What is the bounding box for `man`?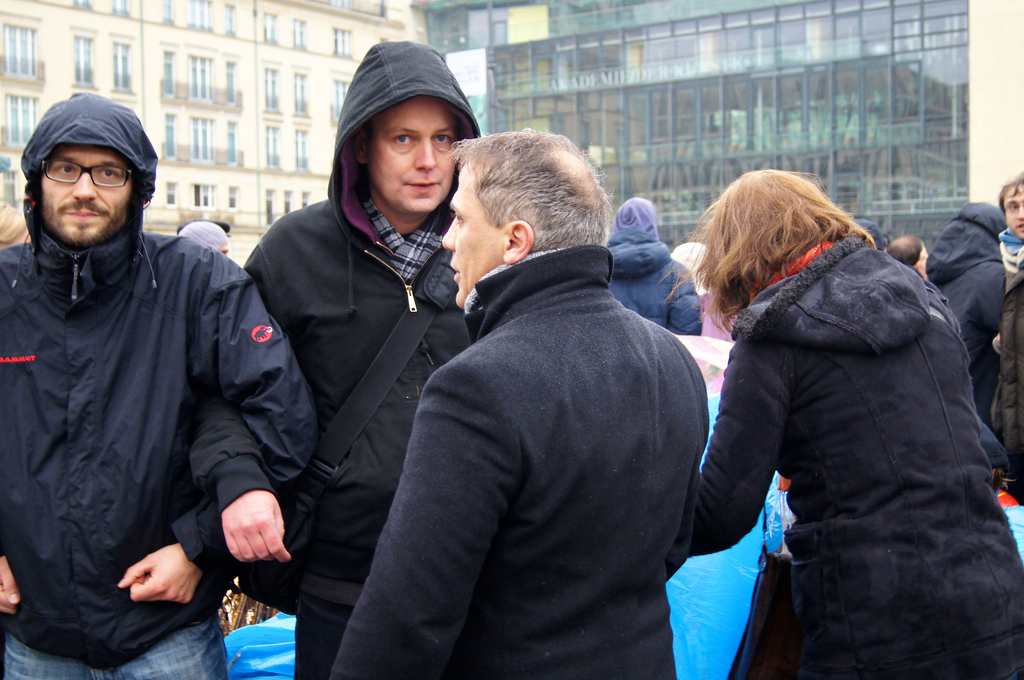
detection(0, 83, 321, 679).
